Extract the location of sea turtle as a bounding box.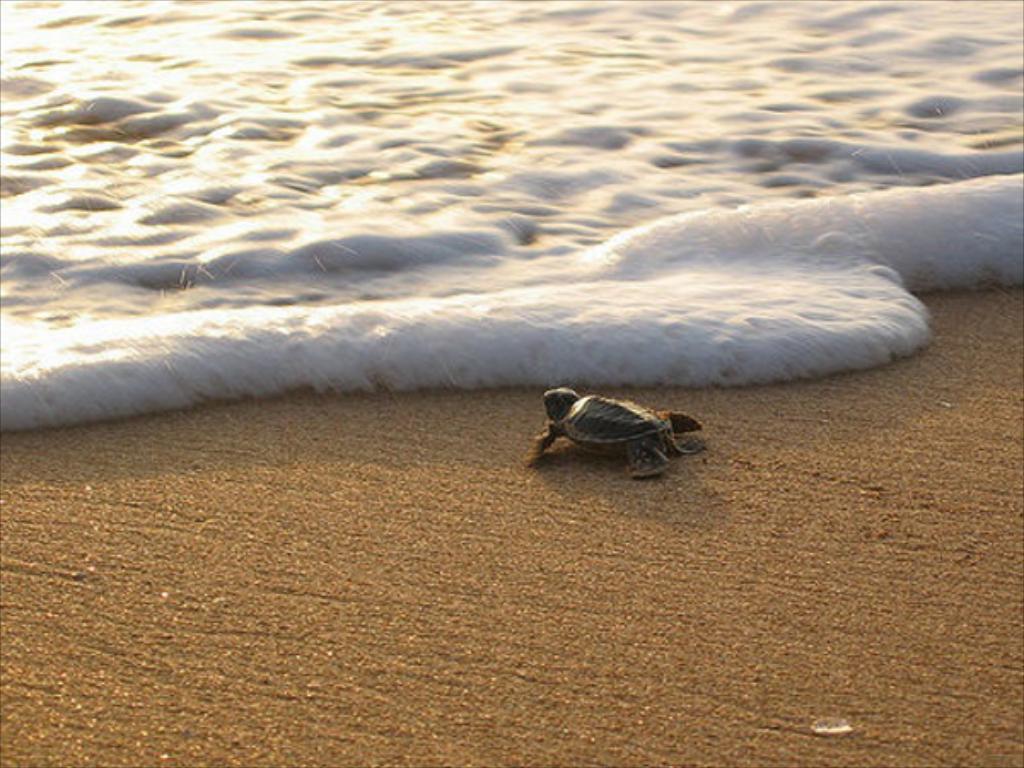
l=522, t=386, r=707, b=480.
